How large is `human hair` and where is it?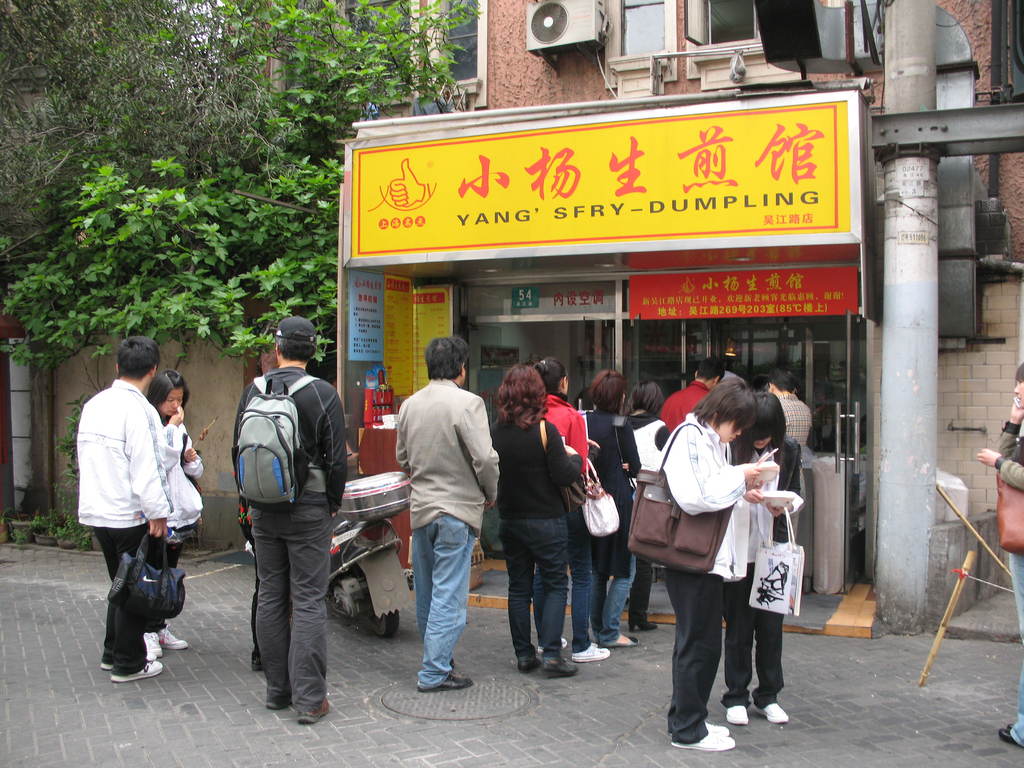
Bounding box: region(536, 359, 565, 397).
